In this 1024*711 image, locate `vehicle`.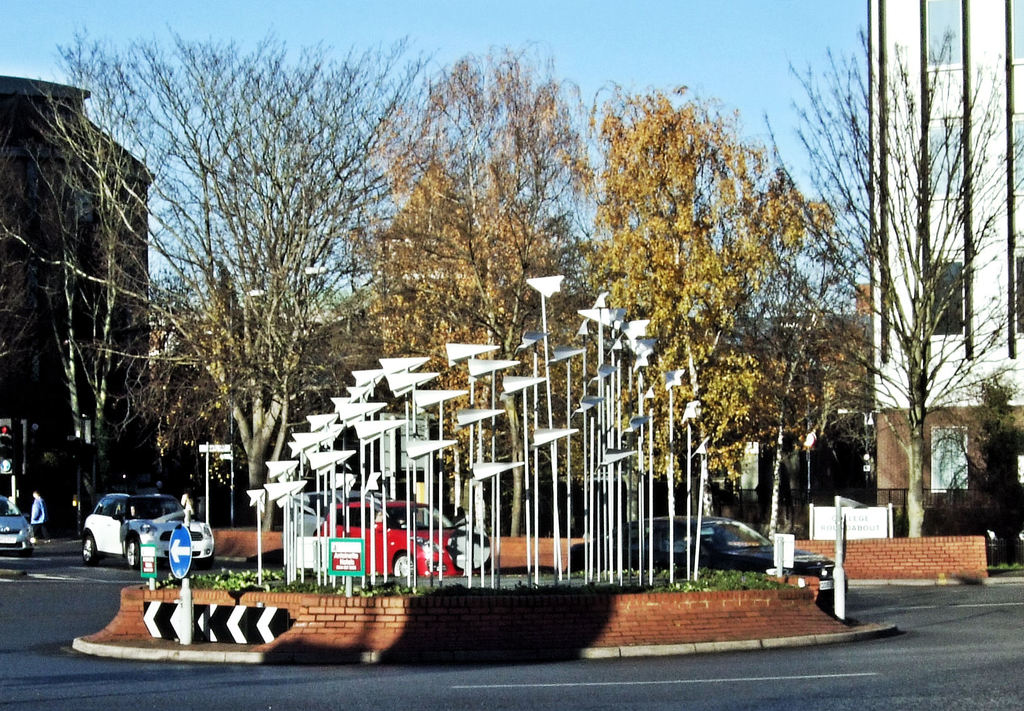
Bounding box: BBox(287, 481, 367, 541).
